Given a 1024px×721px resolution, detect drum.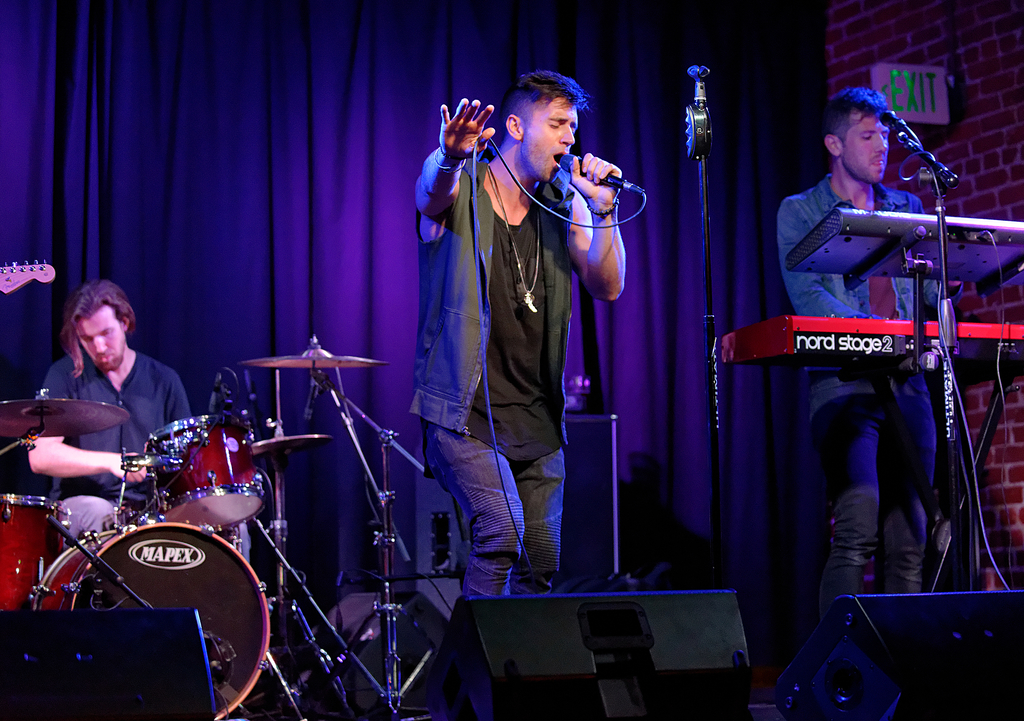
[142,411,263,531].
